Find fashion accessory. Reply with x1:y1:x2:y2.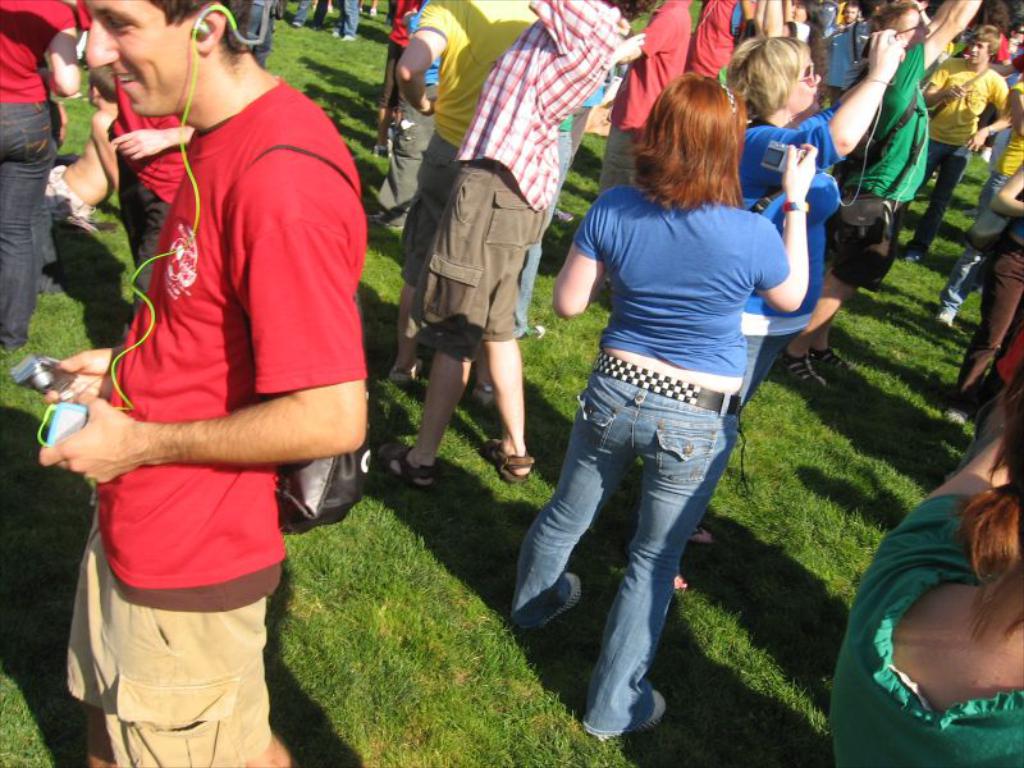
799:60:820:90.
